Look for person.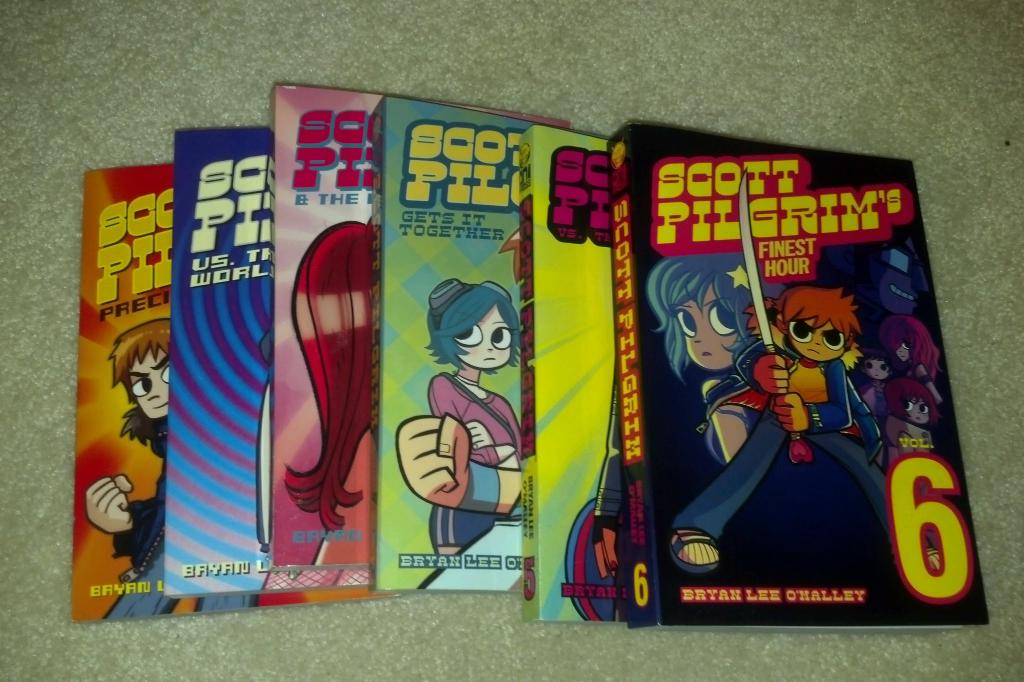
Found: bbox=(660, 280, 968, 580).
